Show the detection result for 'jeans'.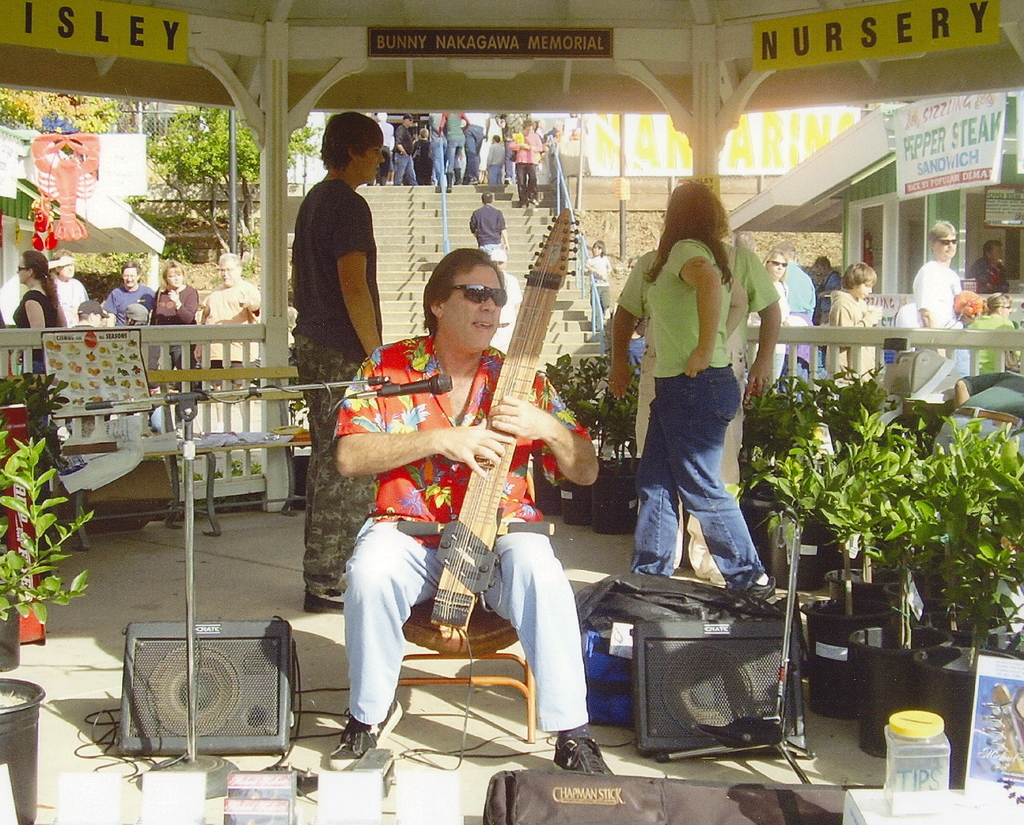
160,342,193,379.
